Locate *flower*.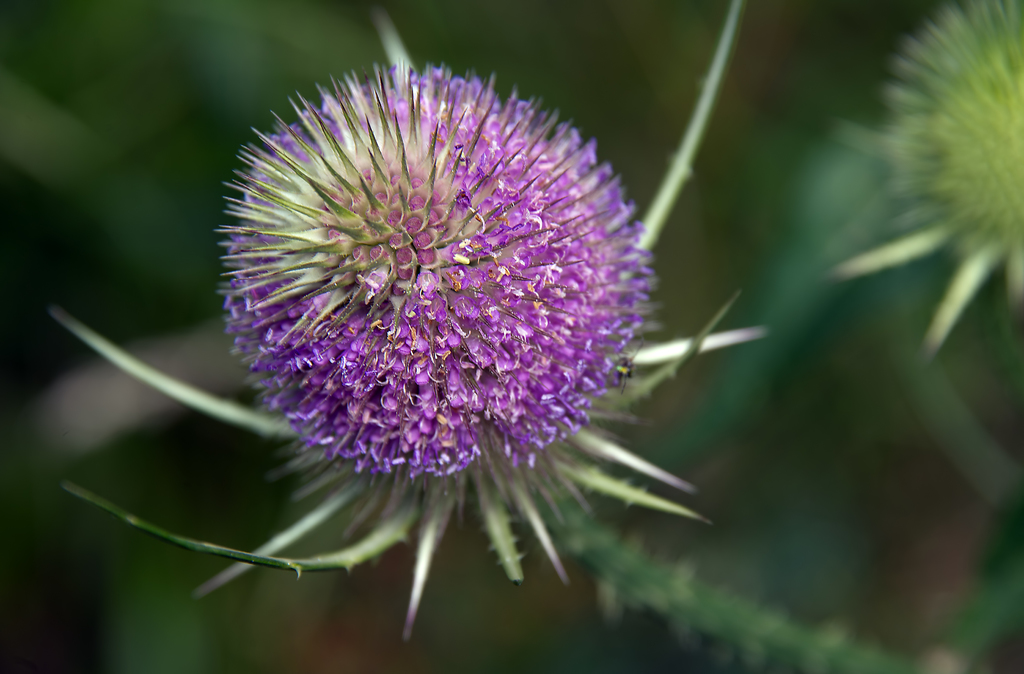
Bounding box: left=204, top=56, right=680, bottom=491.
